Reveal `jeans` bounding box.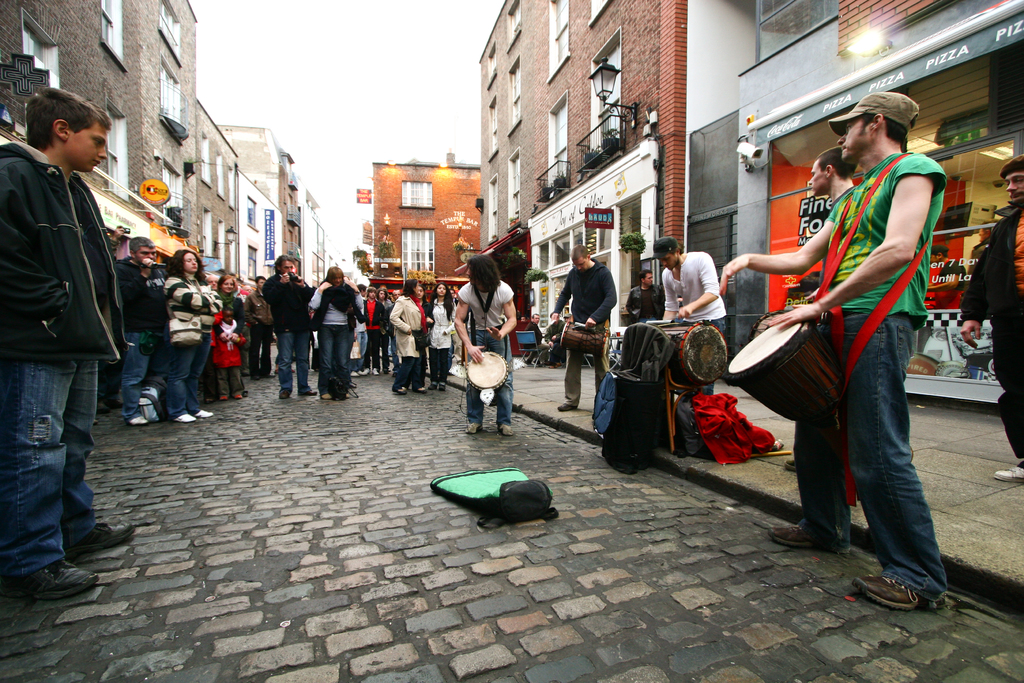
Revealed: (left=7, top=339, right=99, bottom=603).
